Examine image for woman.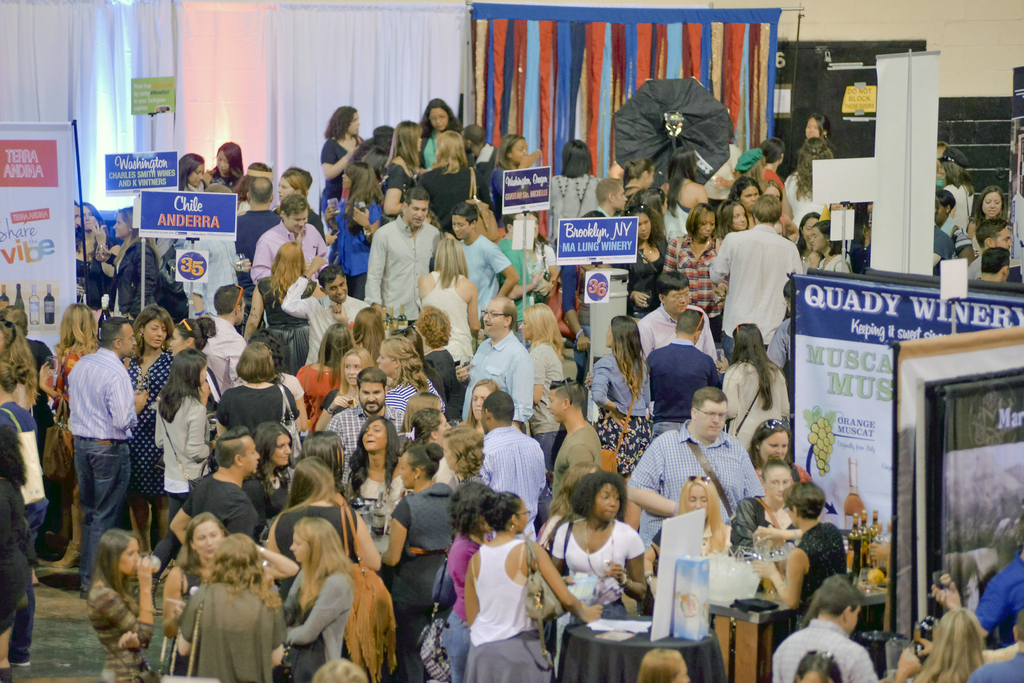
Examination result: <region>390, 376, 452, 438</region>.
